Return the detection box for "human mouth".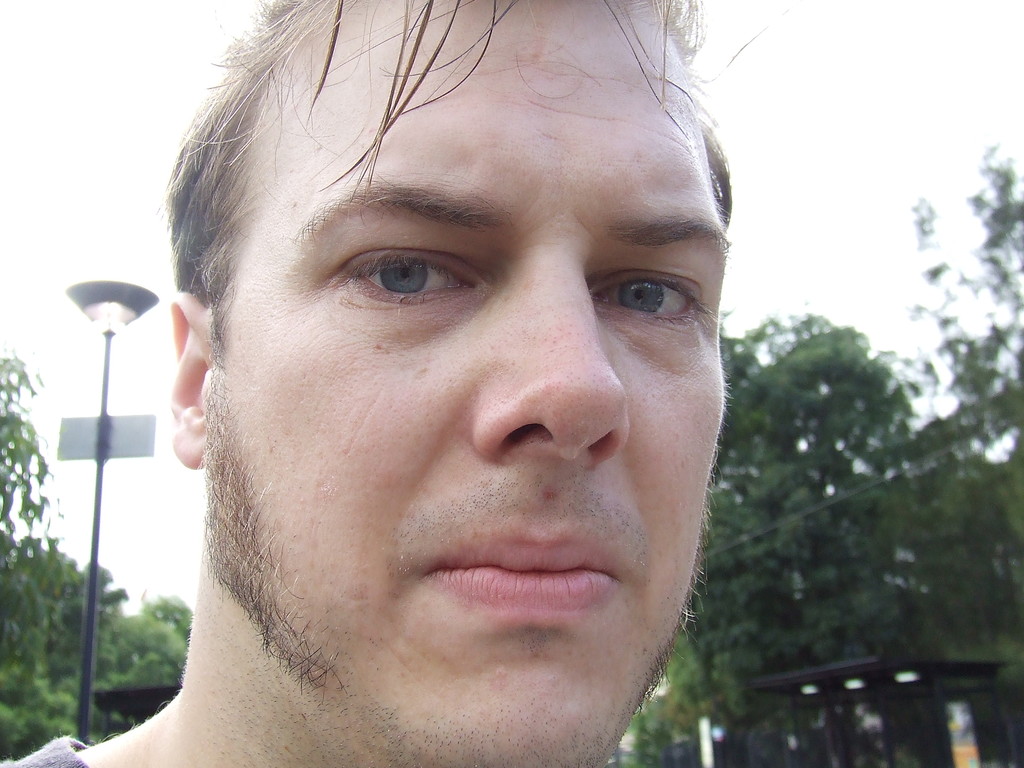
BBox(424, 523, 626, 616).
